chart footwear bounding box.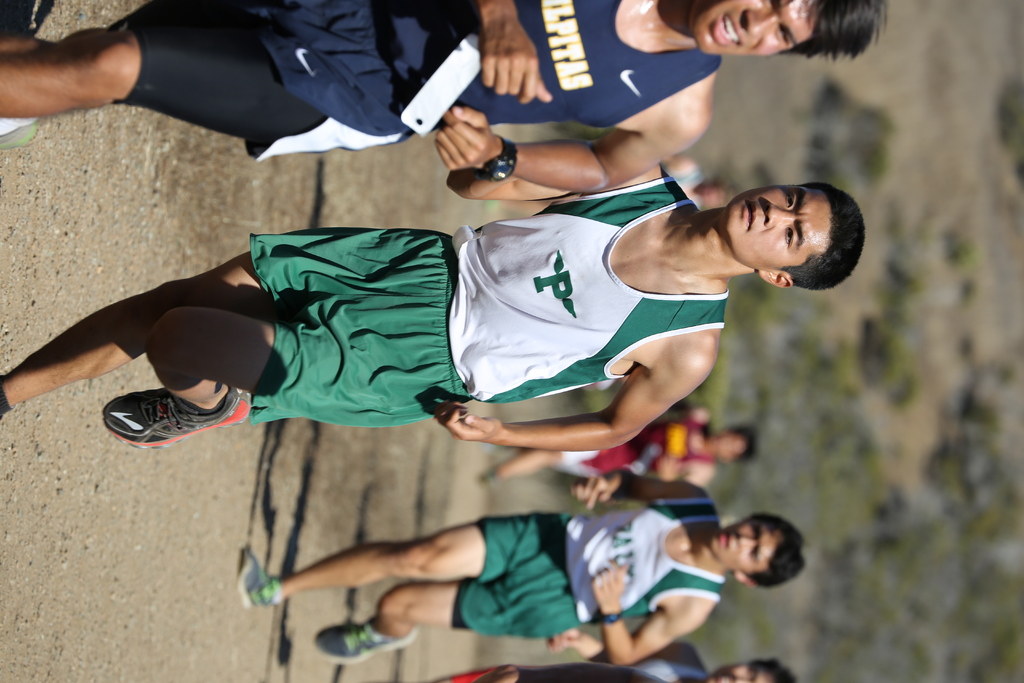
Charted: box(311, 616, 421, 666).
